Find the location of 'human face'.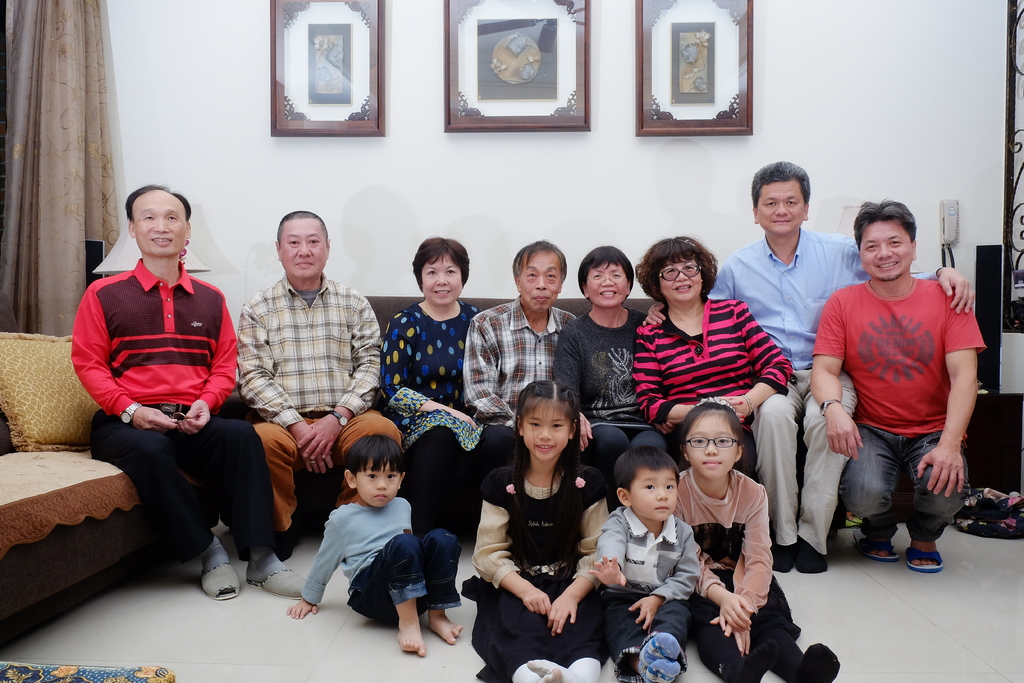
Location: <box>862,218,916,279</box>.
